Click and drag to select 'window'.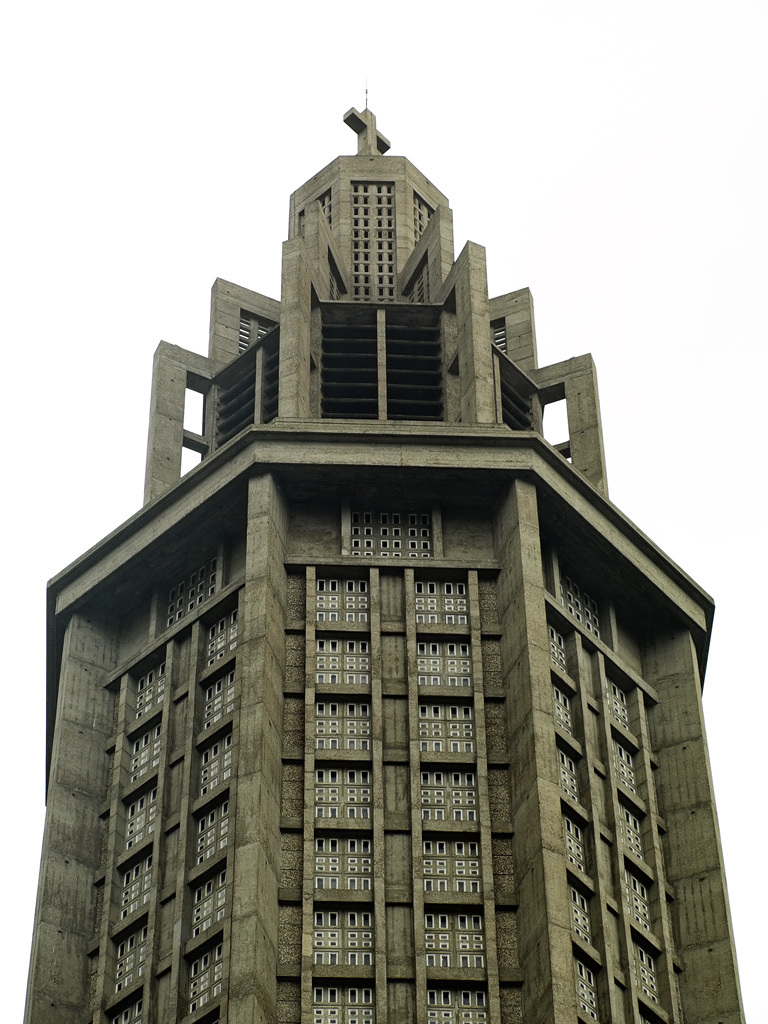
Selection: [129, 791, 161, 849].
